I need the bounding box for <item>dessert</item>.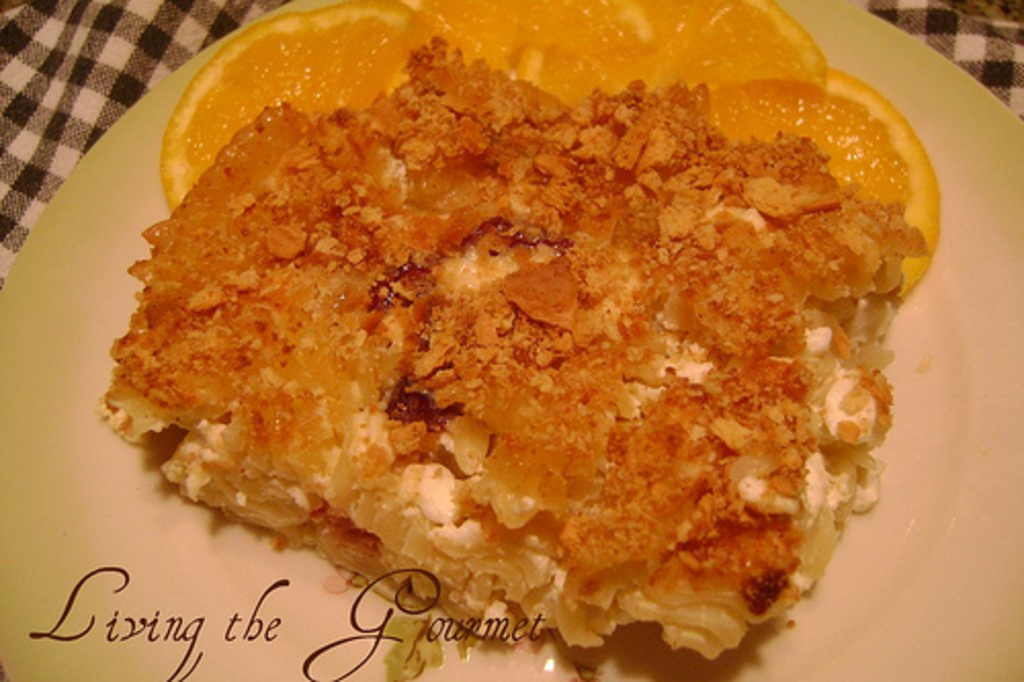
Here it is: {"x1": 94, "y1": 16, "x2": 934, "y2": 647}.
